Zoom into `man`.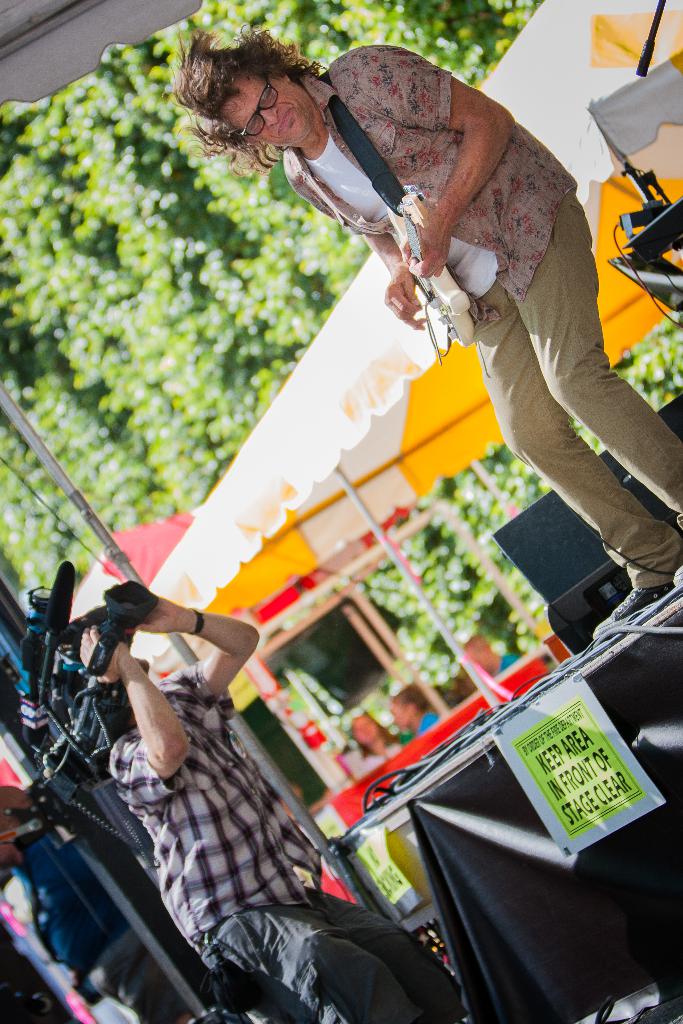
Zoom target: region(170, 21, 682, 637).
